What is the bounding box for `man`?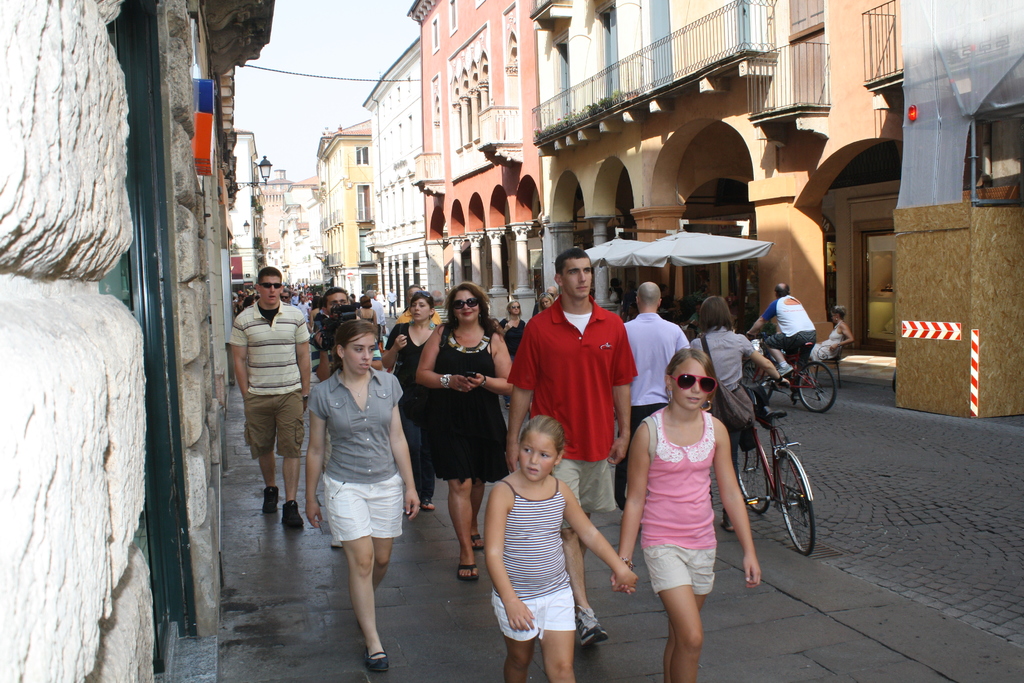
box=[547, 288, 559, 301].
